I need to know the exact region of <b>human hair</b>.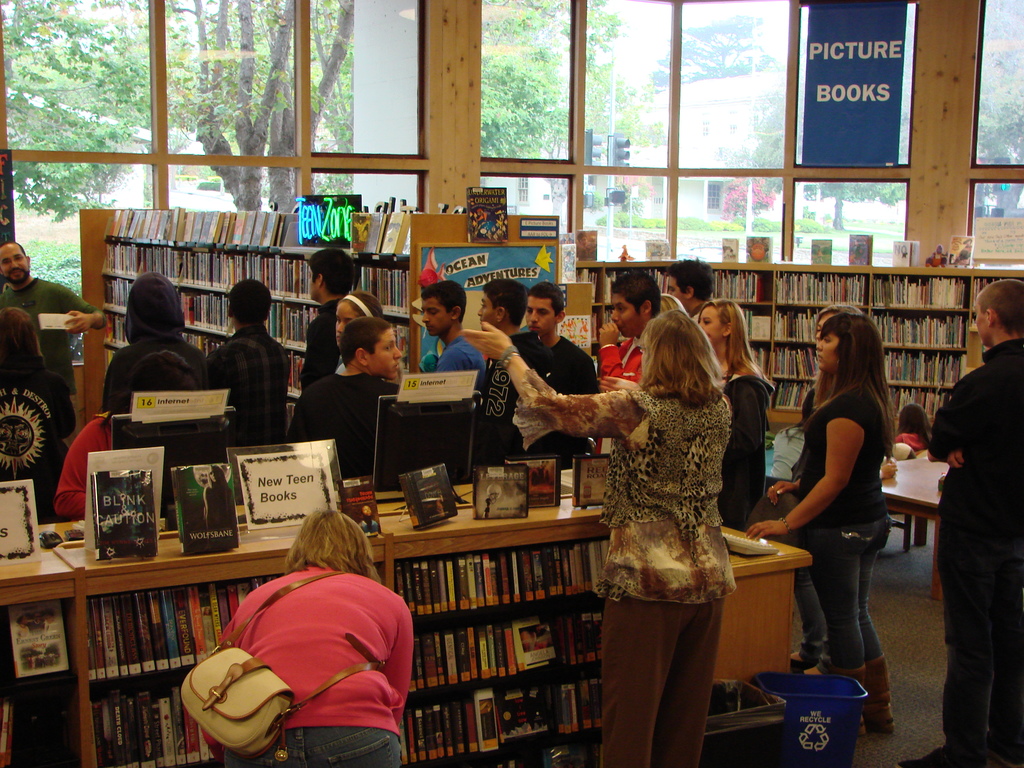
Region: select_region(308, 246, 354, 294).
